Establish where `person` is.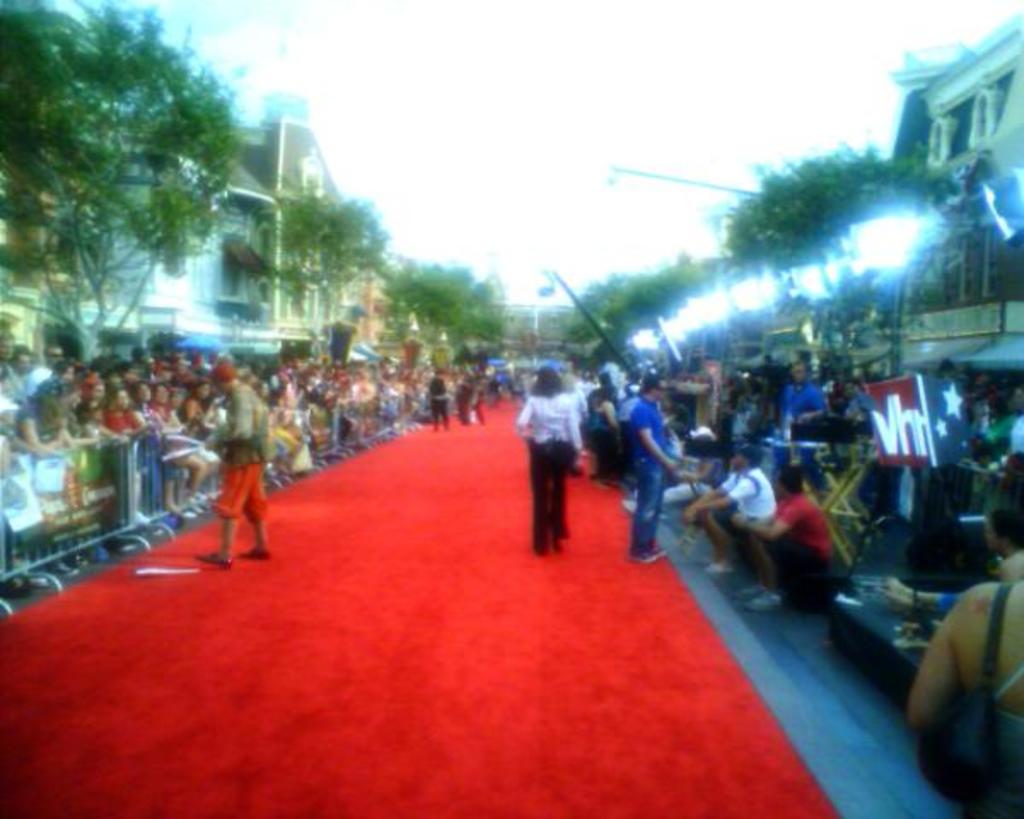
Established at 449, 363, 480, 427.
